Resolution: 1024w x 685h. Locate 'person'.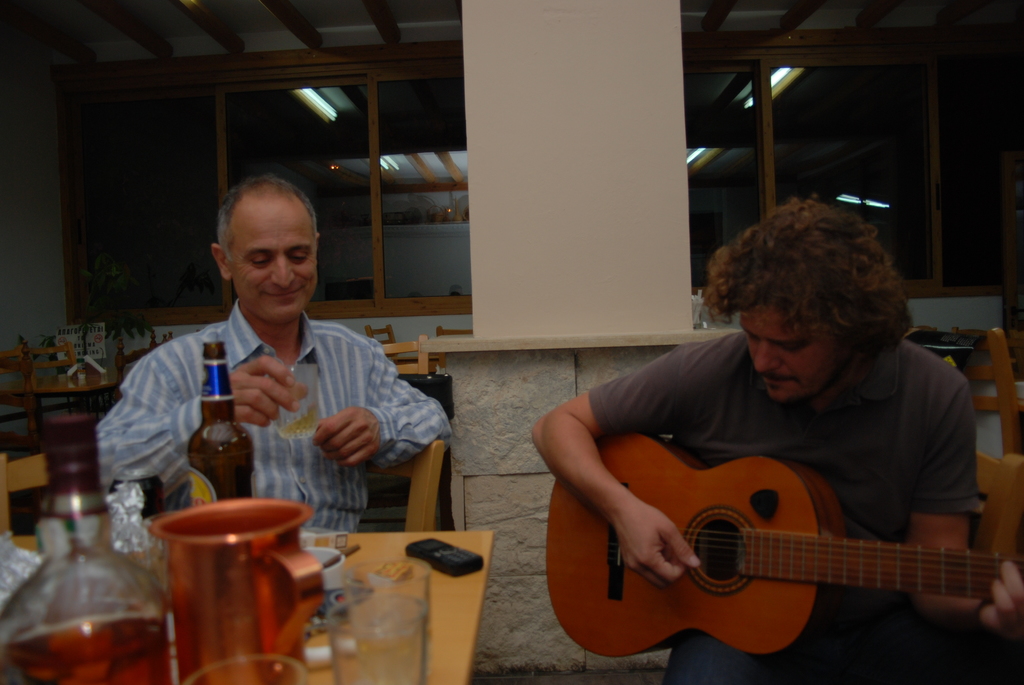
rect(97, 171, 451, 538).
